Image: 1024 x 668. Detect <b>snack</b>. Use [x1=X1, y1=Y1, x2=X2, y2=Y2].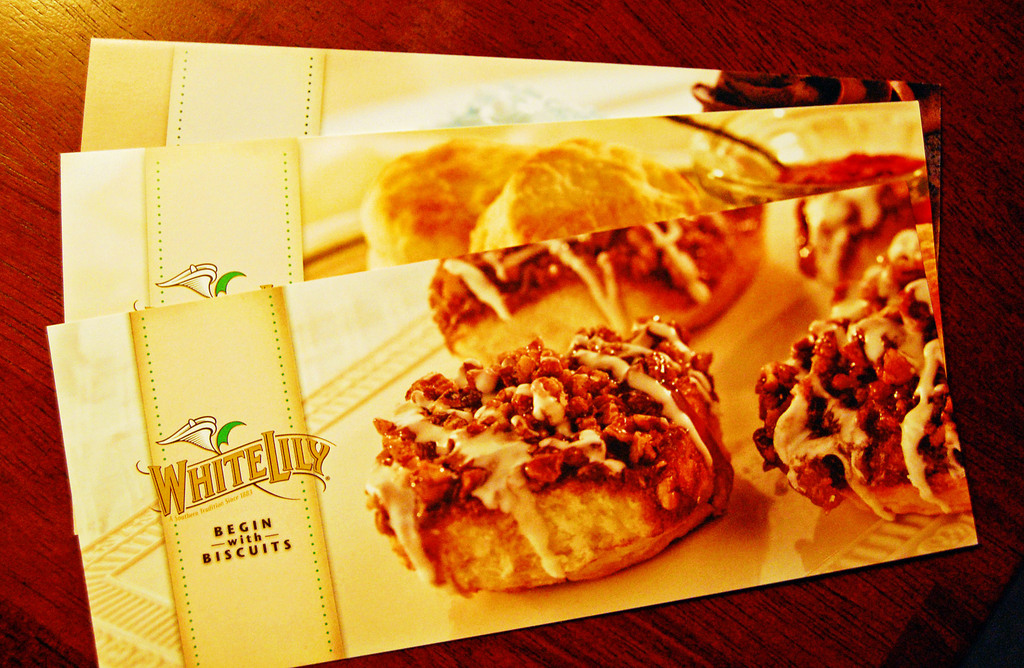
[x1=348, y1=338, x2=765, y2=614].
